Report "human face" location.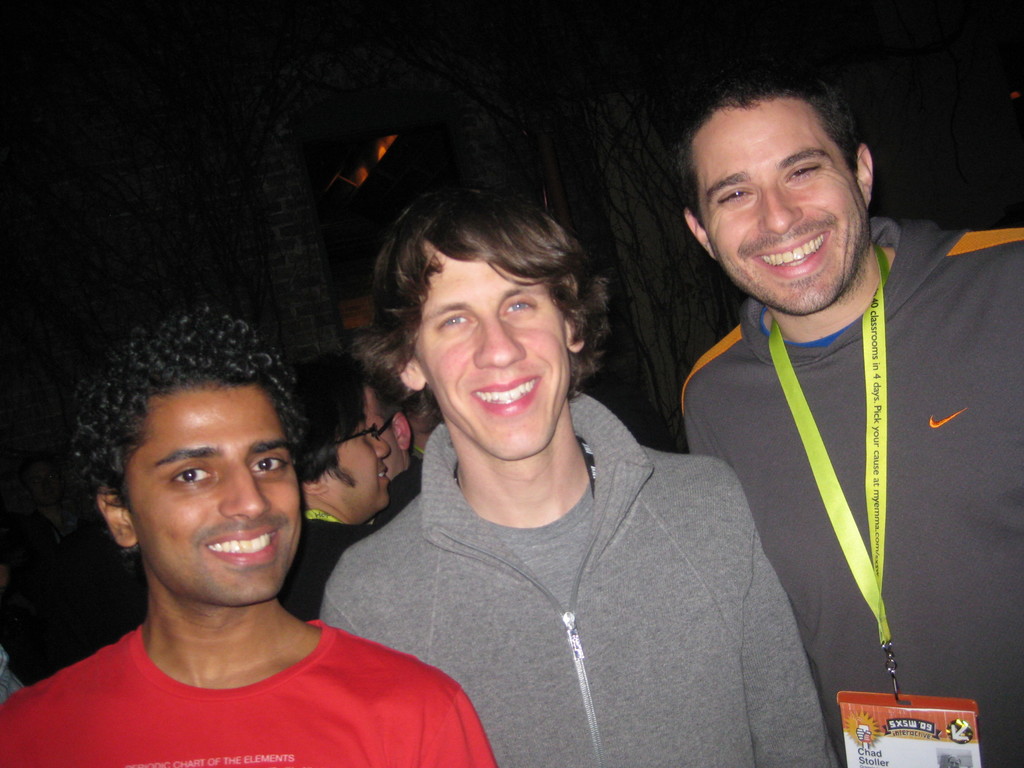
Report: l=335, t=417, r=390, b=521.
